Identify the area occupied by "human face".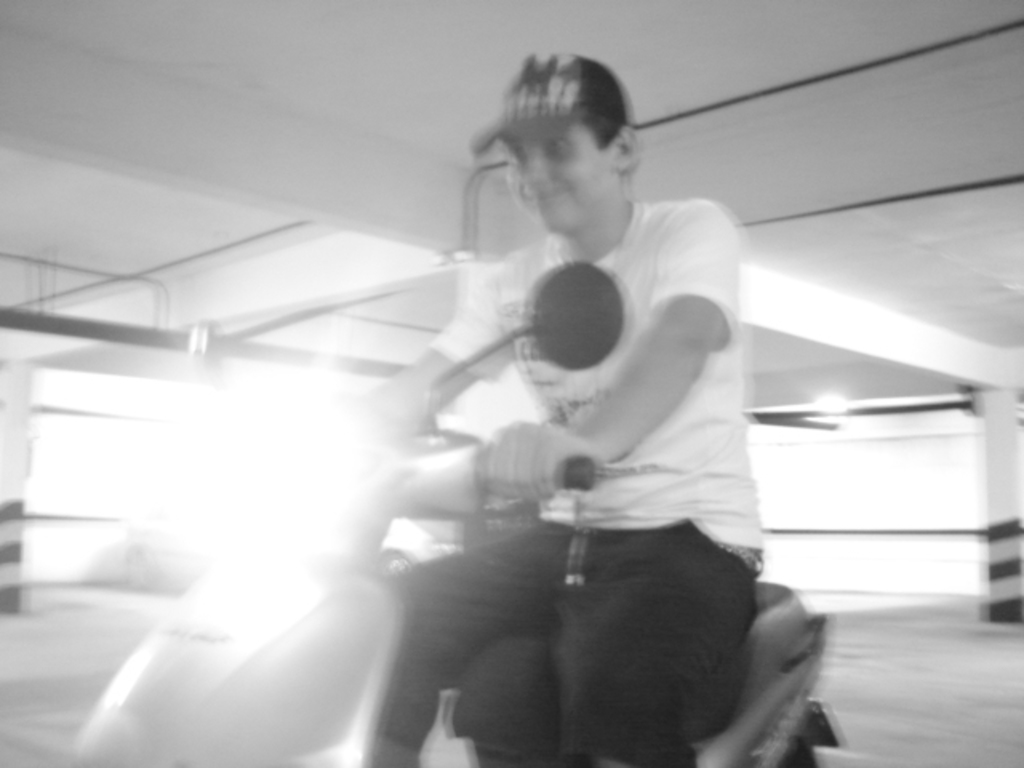
Area: <bbox>509, 131, 622, 224</bbox>.
